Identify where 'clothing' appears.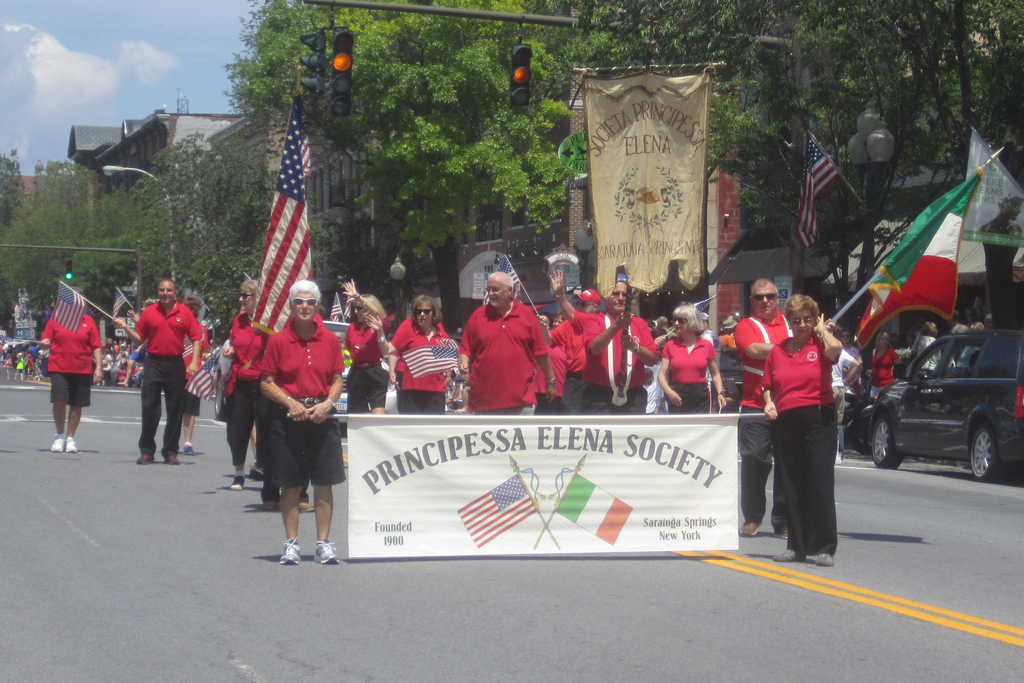
Appears at {"x1": 547, "y1": 311, "x2": 588, "y2": 415}.
